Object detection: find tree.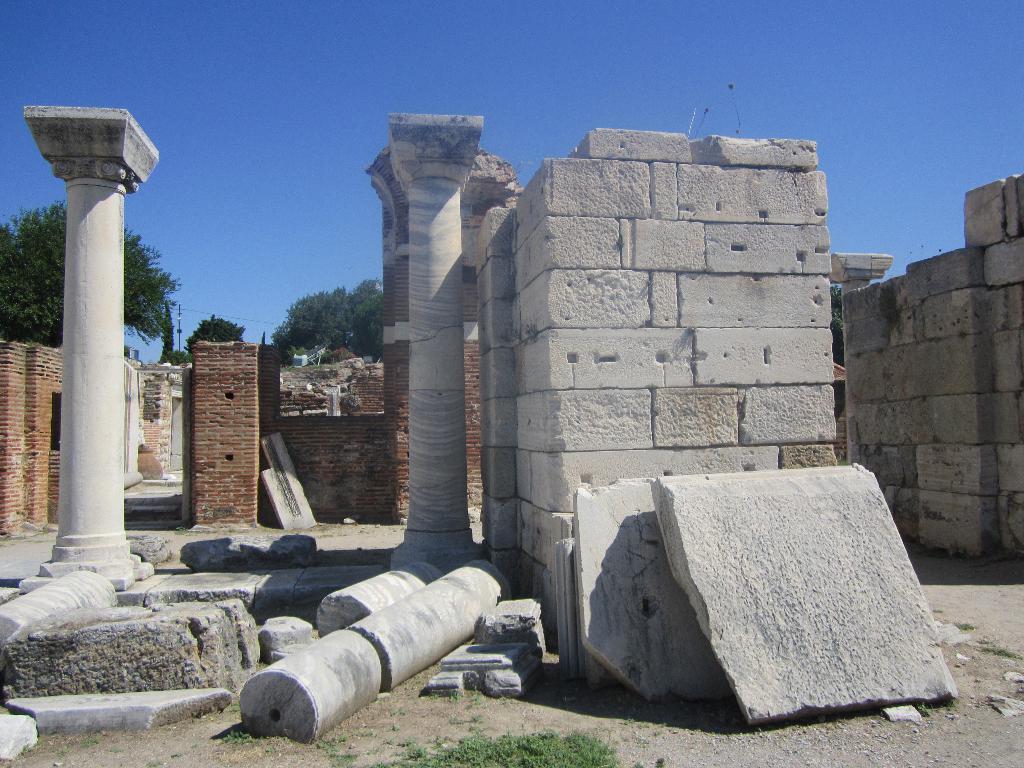
box=[284, 271, 387, 359].
